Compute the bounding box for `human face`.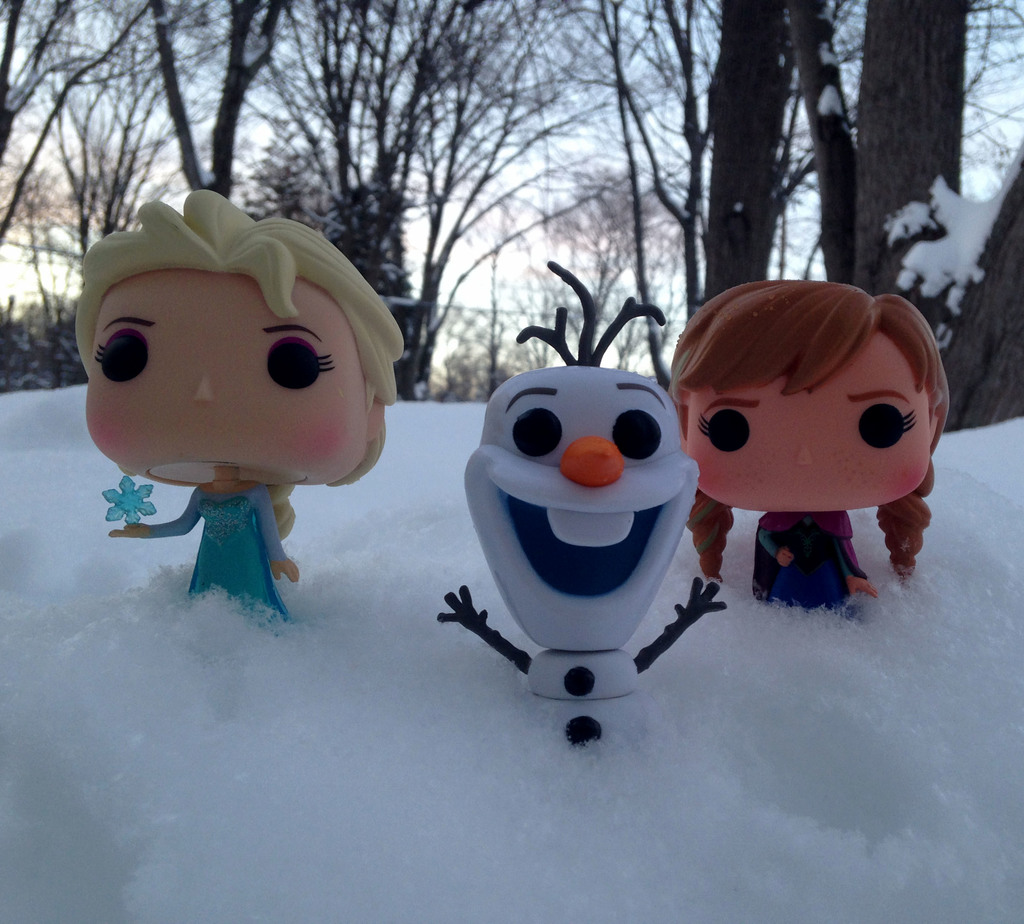
86,269,367,488.
